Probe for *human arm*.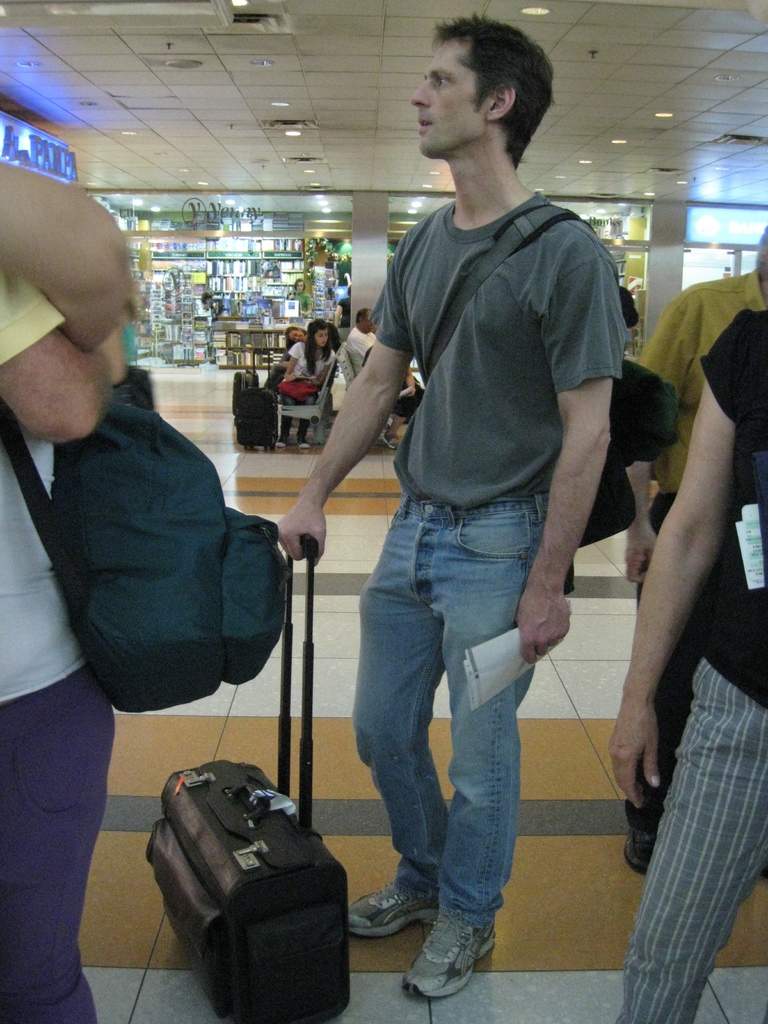
Probe result: box(510, 228, 636, 671).
